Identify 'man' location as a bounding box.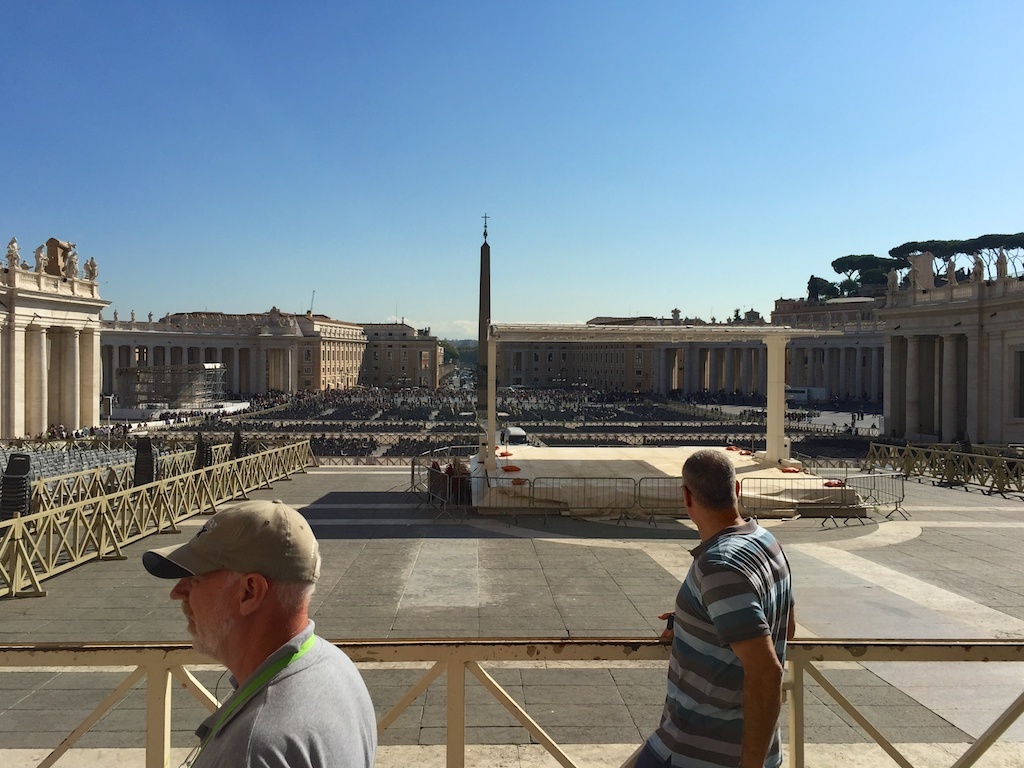
(616, 445, 795, 767).
